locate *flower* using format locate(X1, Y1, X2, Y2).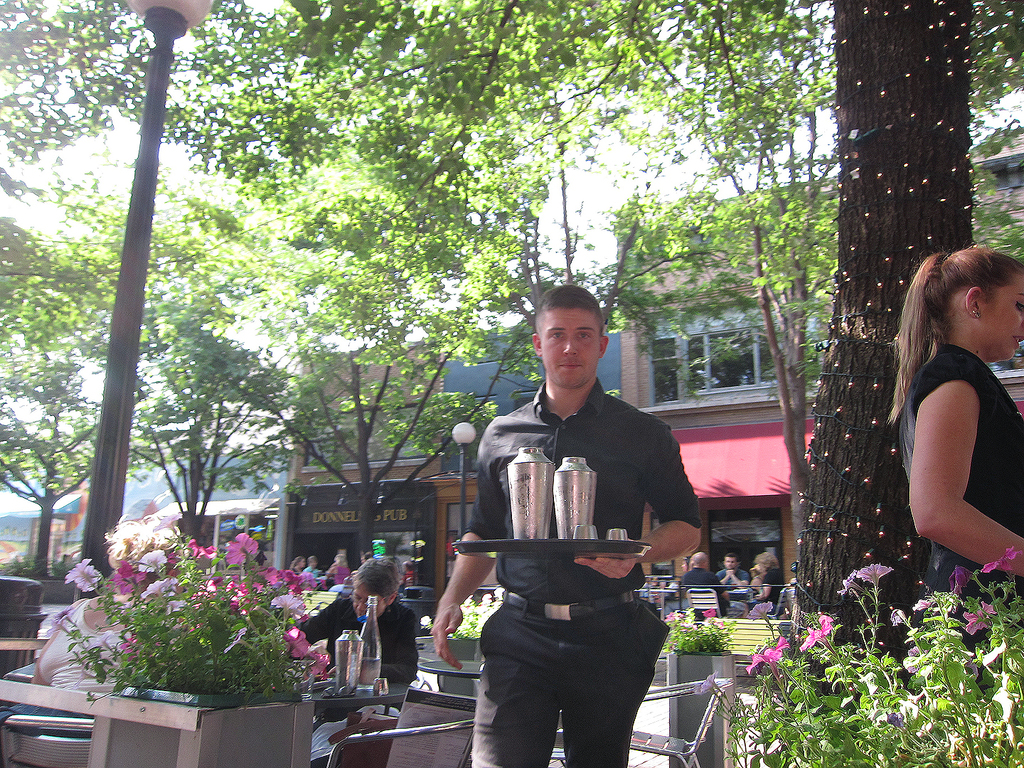
locate(940, 562, 986, 594).
